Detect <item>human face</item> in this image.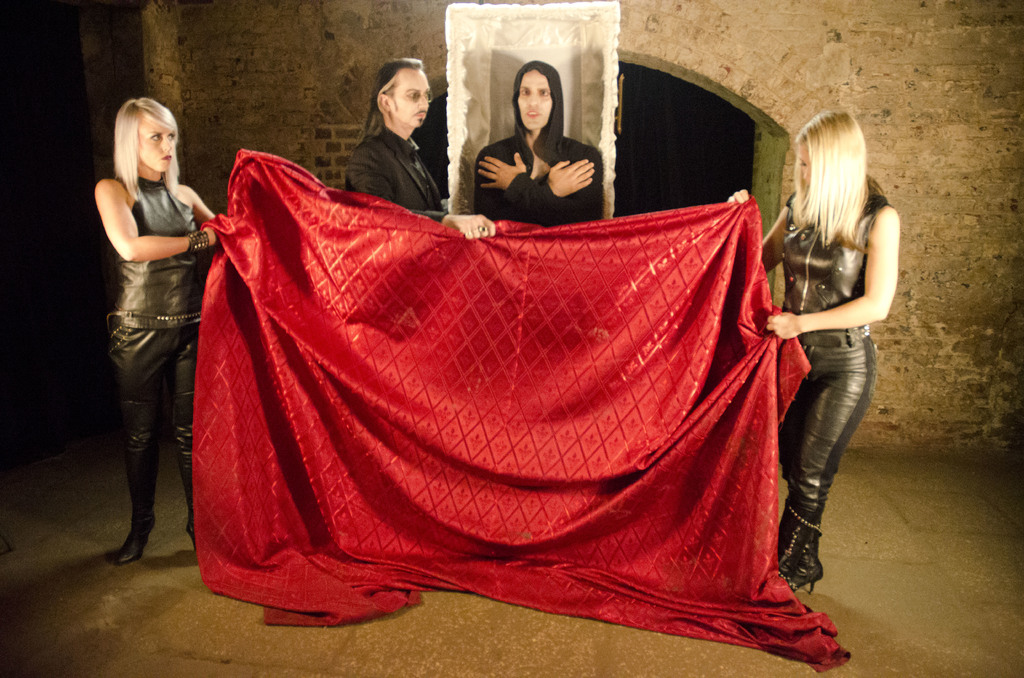
Detection: l=390, t=68, r=432, b=131.
